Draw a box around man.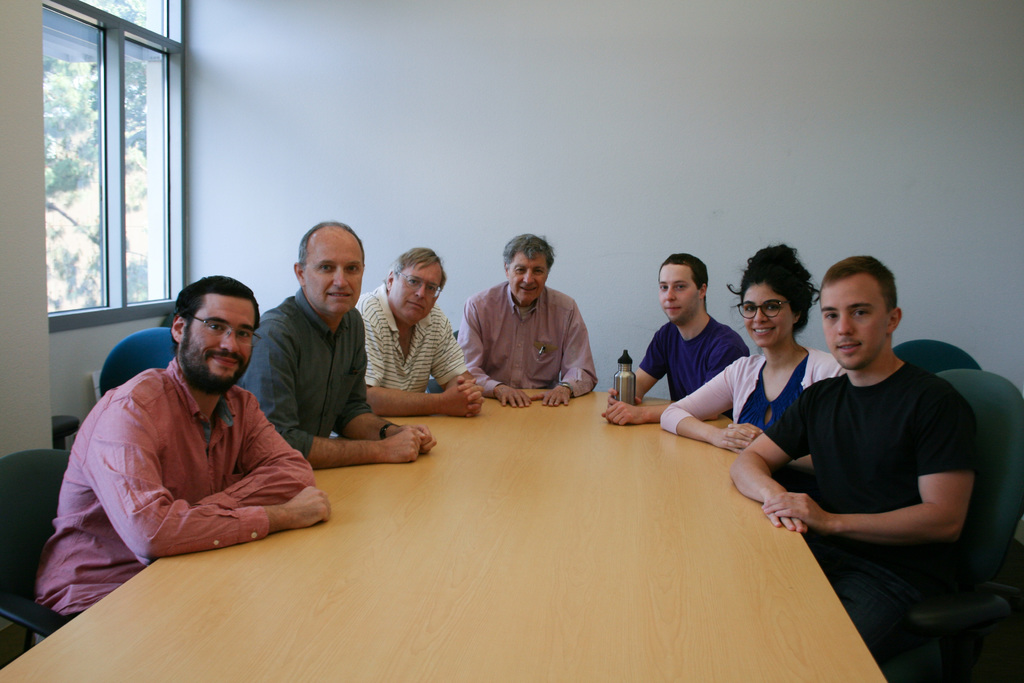
pyautogui.locateOnScreen(731, 256, 984, 532).
